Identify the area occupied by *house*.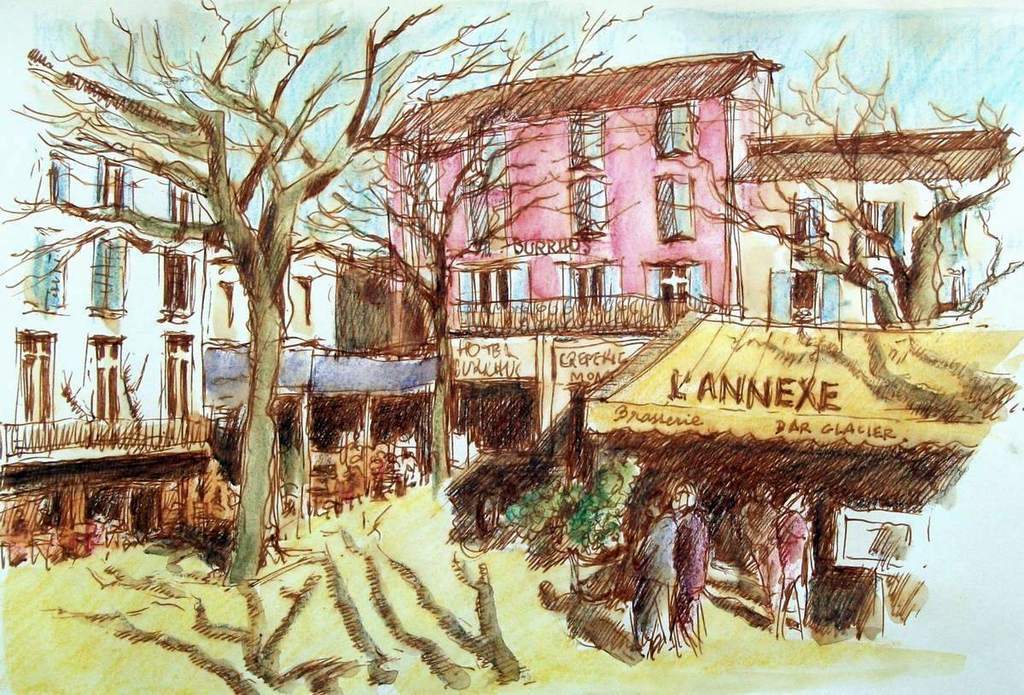
Area: <bbox>381, 41, 1023, 477</bbox>.
